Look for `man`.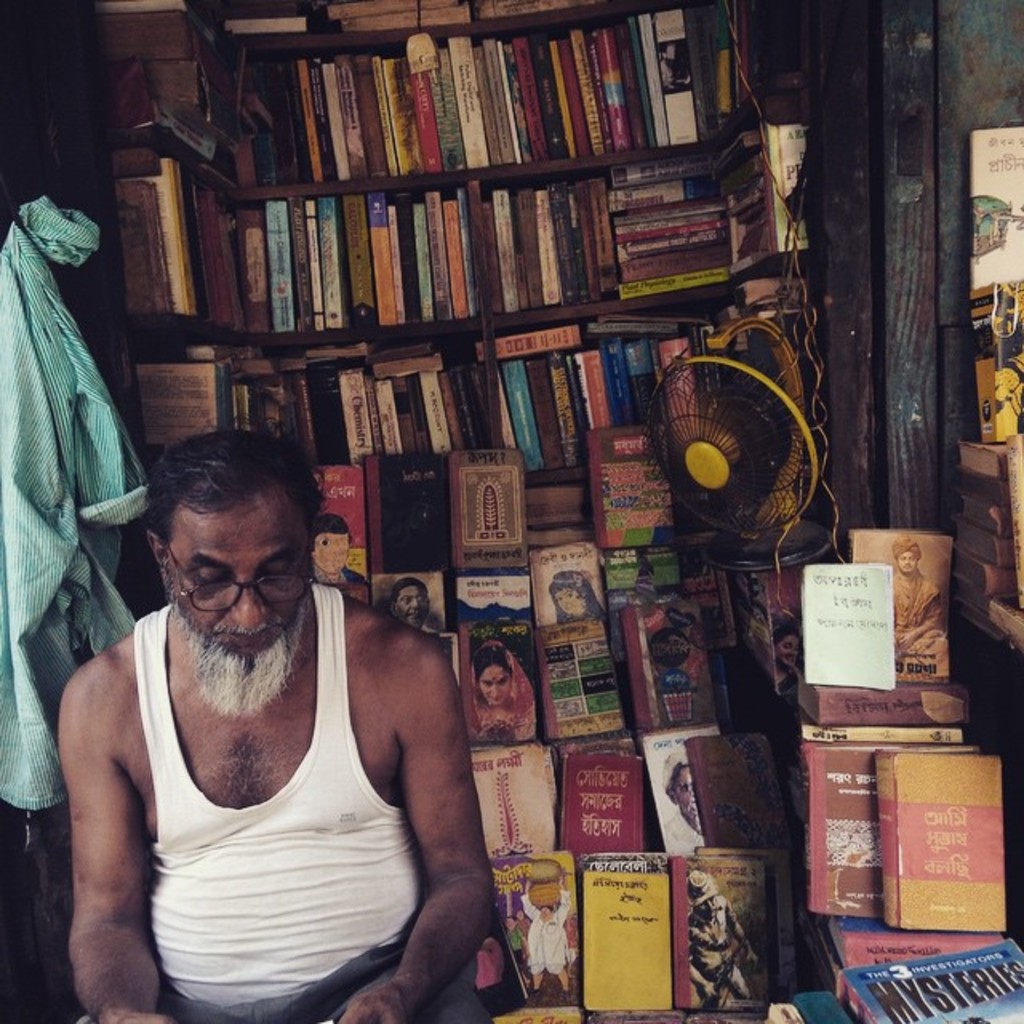
Found: (682, 872, 762, 998).
